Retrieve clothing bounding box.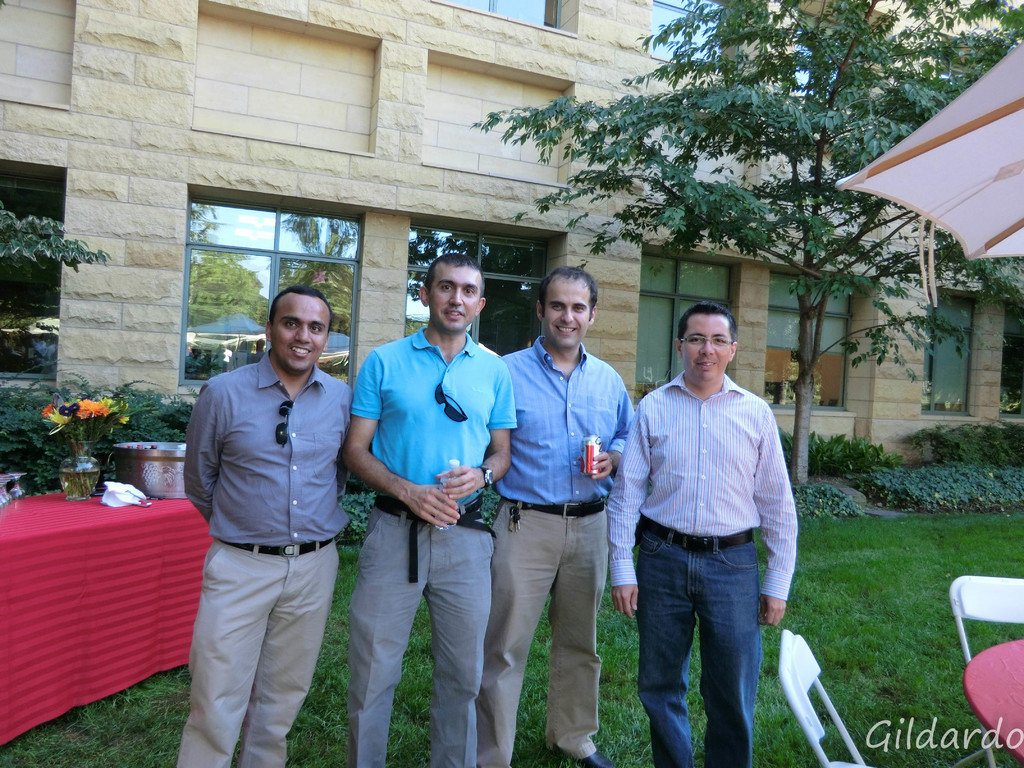
Bounding box: bbox=(171, 298, 367, 739).
